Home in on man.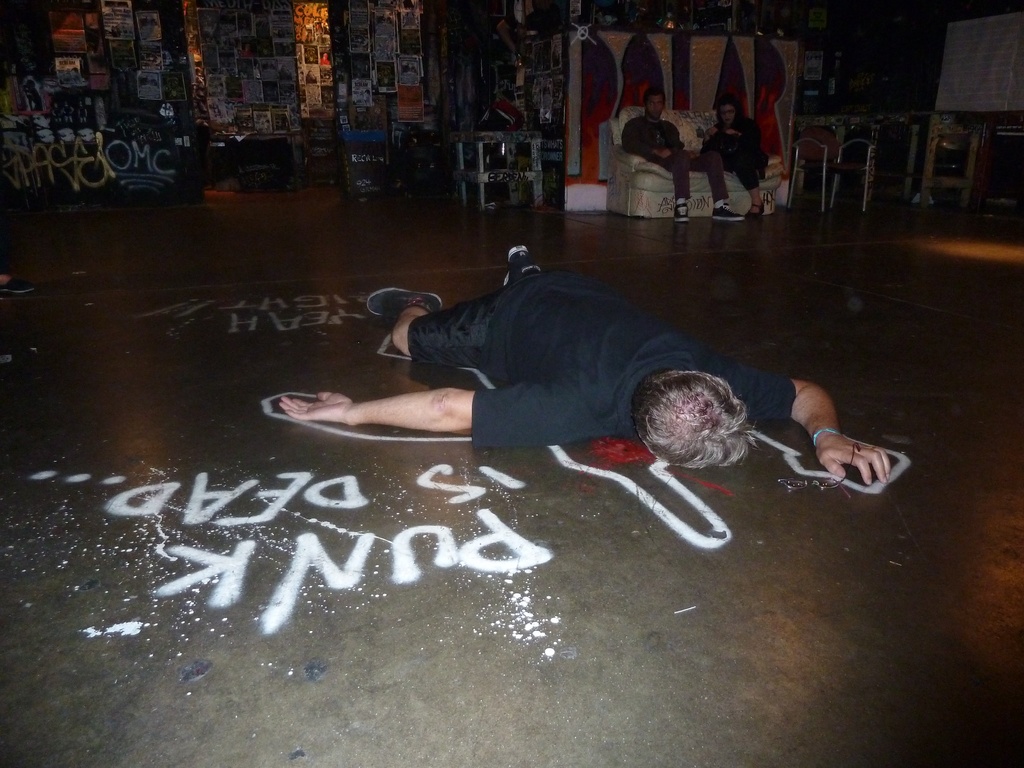
Homed in at locate(261, 222, 930, 547).
